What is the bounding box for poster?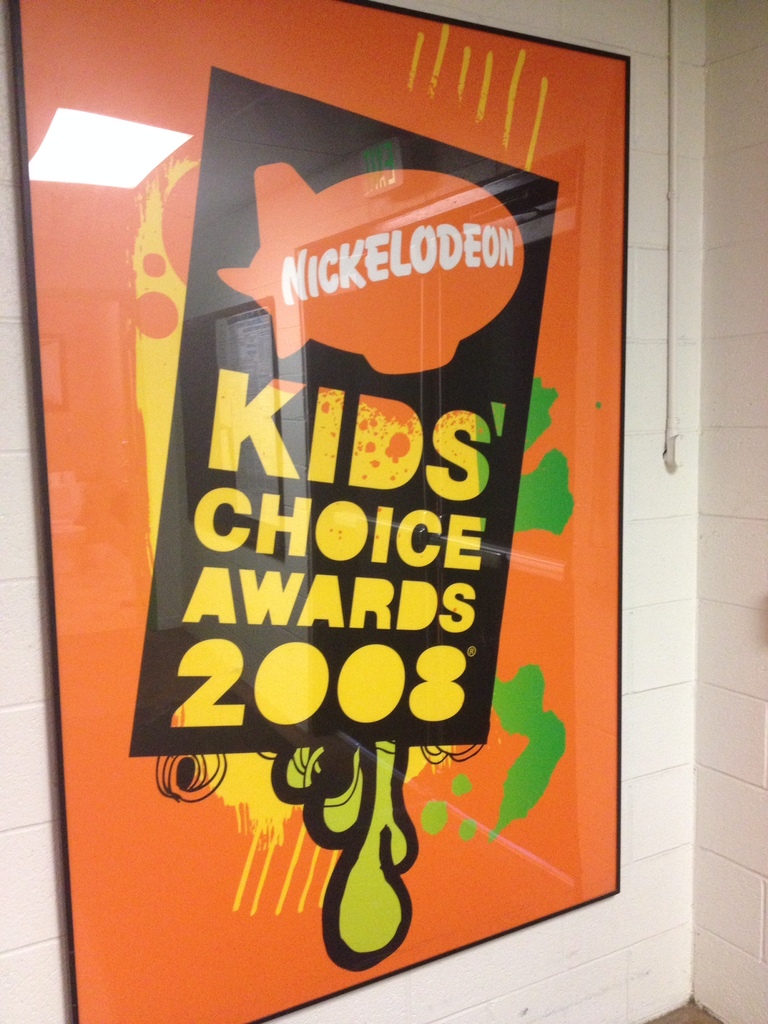
<region>4, 0, 637, 1023</region>.
